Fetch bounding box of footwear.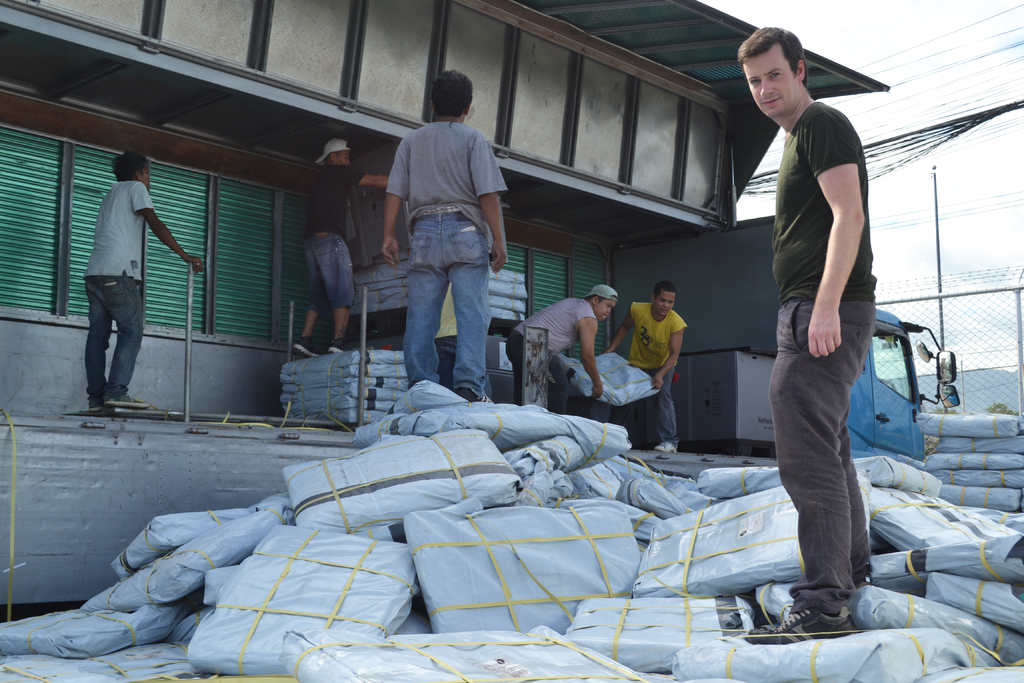
Bbox: crop(456, 386, 493, 402).
